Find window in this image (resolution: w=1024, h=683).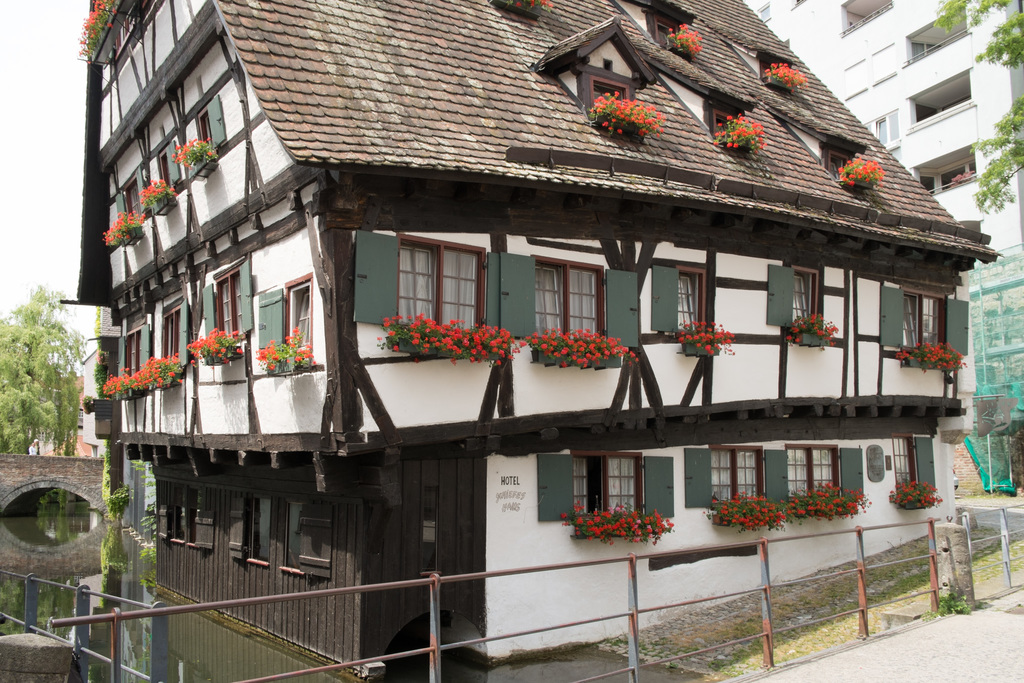
[777, 440, 846, 488].
